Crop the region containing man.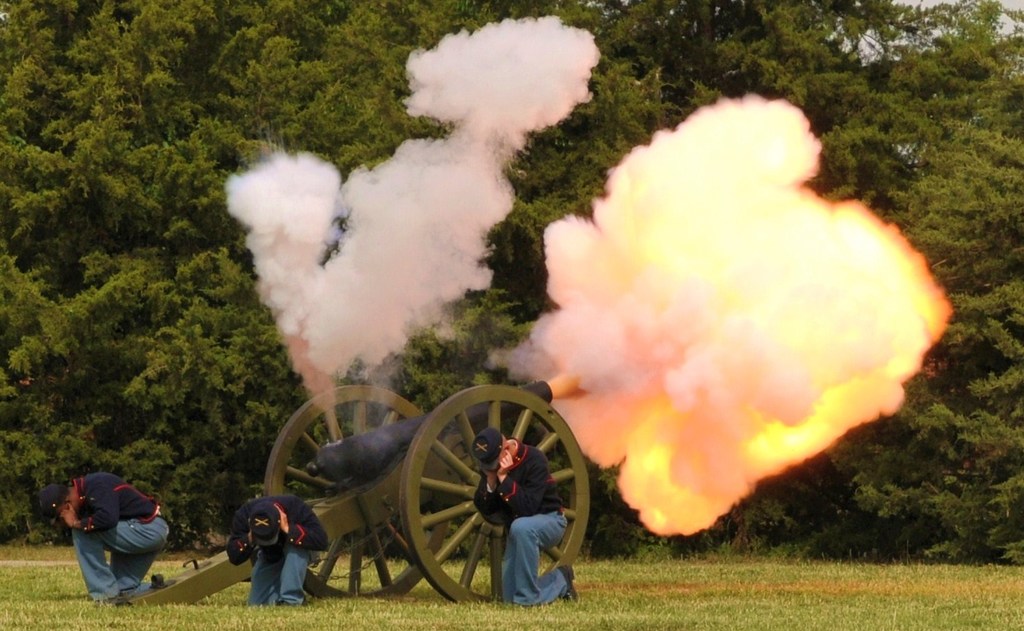
Crop region: {"left": 225, "top": 493, "right": 330, "bottom": 606}.
